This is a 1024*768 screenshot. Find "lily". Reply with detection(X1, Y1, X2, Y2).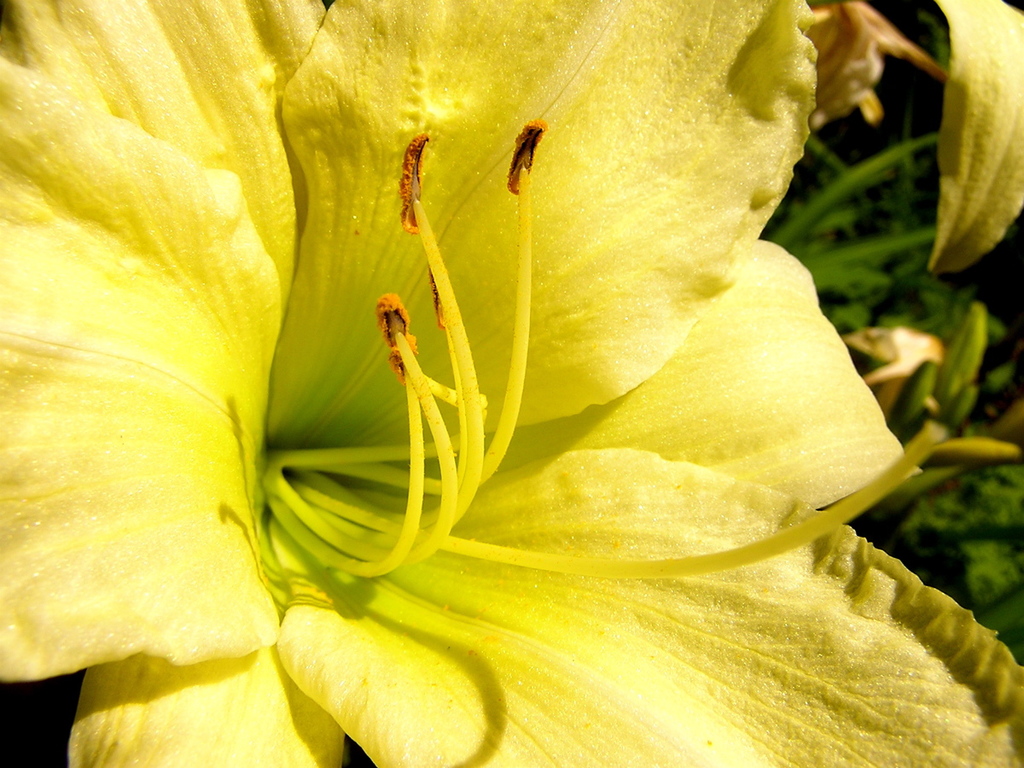
detection(0, 0, 1023, 767).
